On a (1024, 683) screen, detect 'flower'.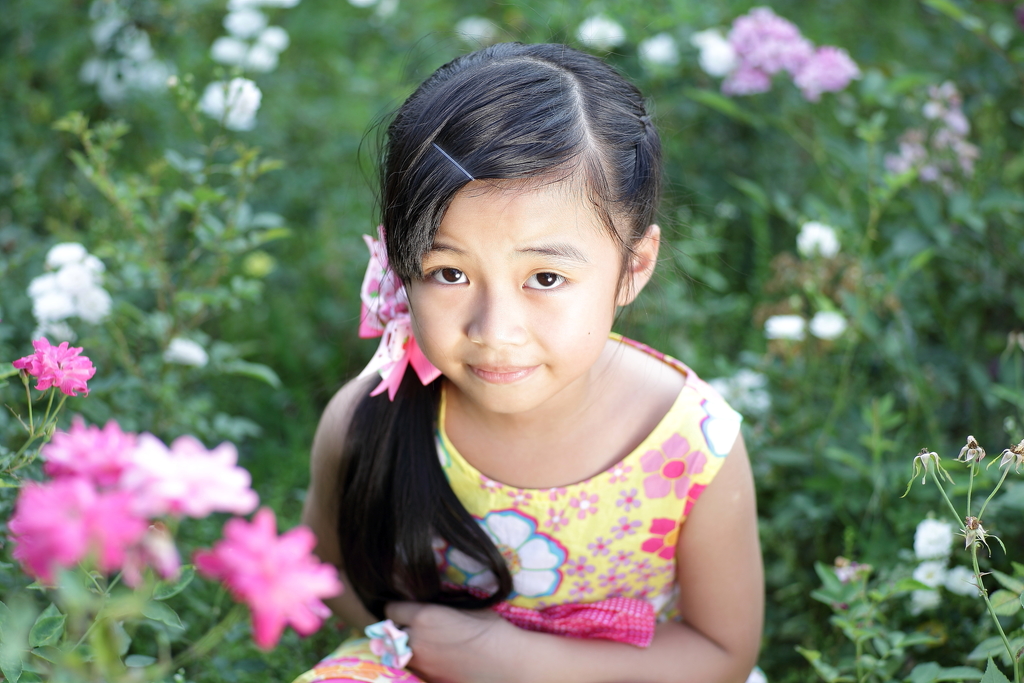
[794,219,845,261].
